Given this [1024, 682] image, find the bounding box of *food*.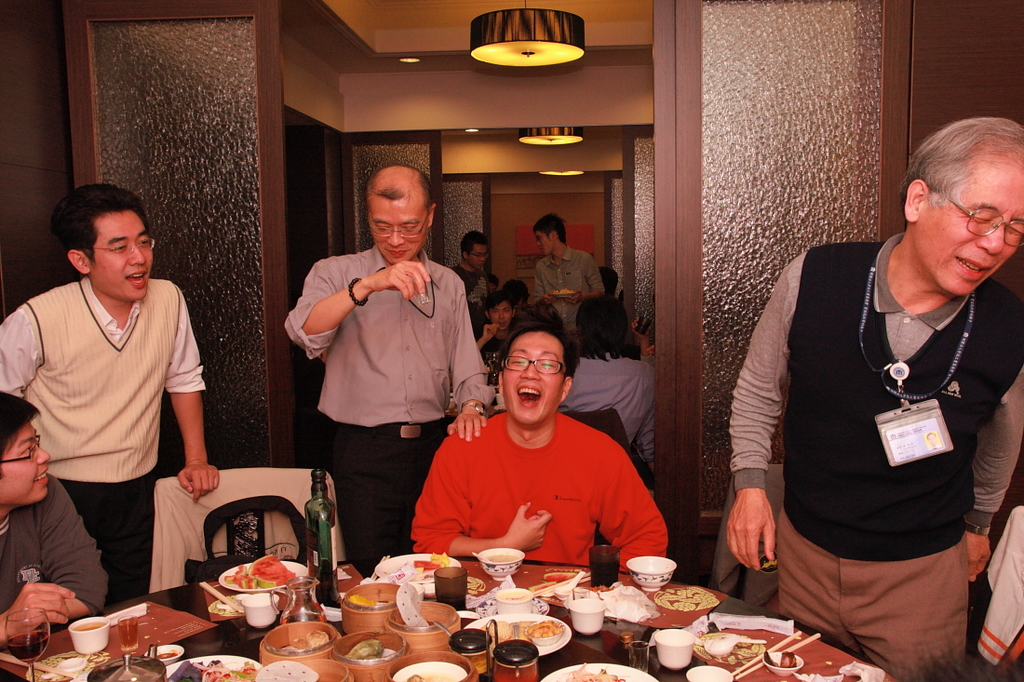
x1=561 y1=662 x2=624 y2=681.
